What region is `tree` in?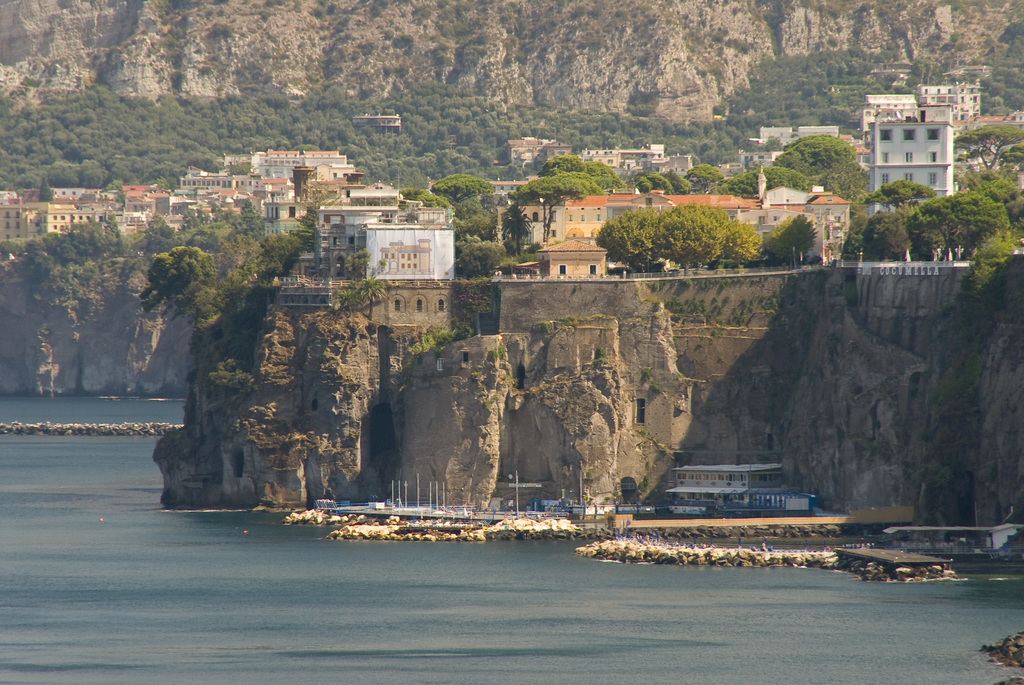
<bbox>341, 248, 372, 278</bbox>.
